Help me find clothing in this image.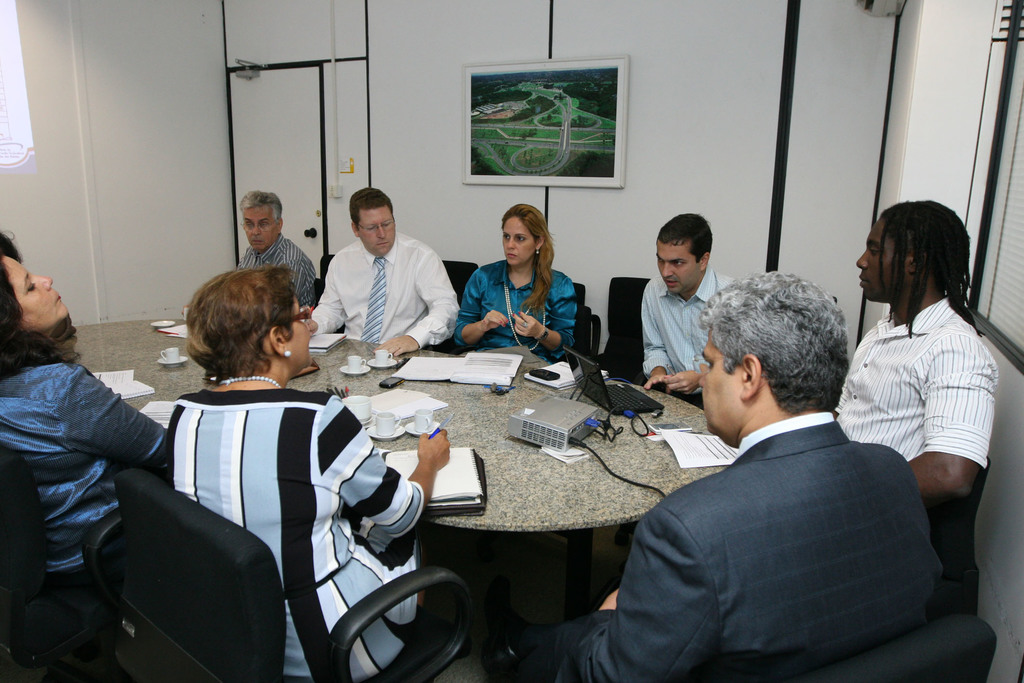
Found it: select_region(0, 366, 173, 584).
